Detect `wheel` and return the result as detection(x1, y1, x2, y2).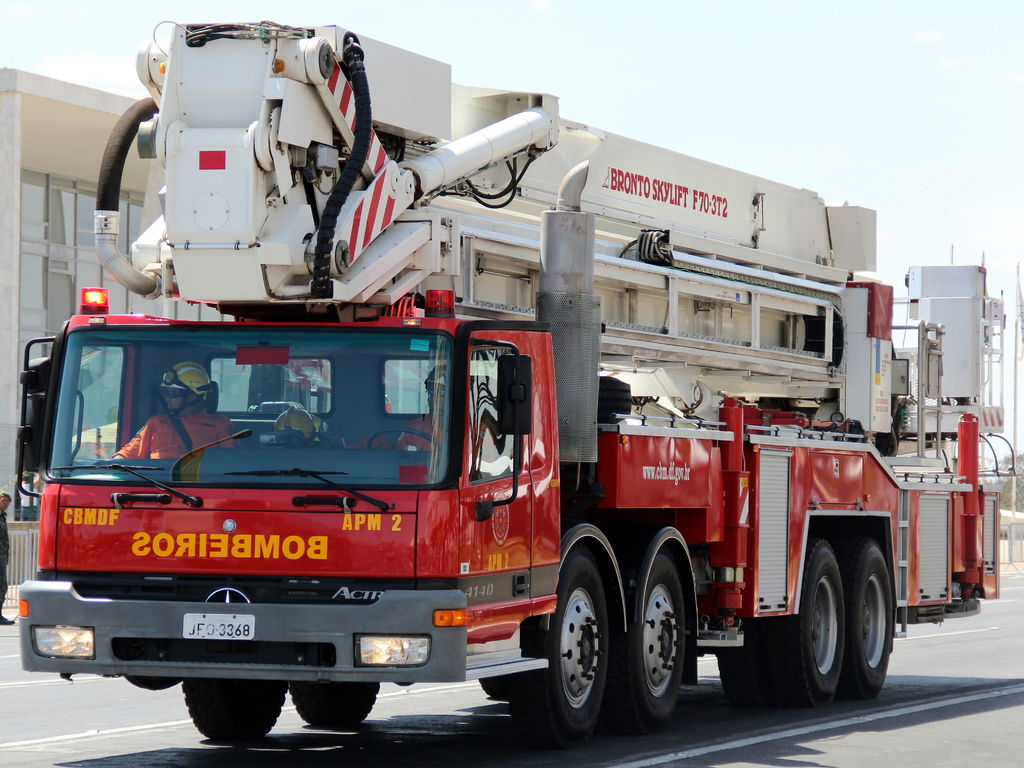
detection(624, 550, 695, 733).
